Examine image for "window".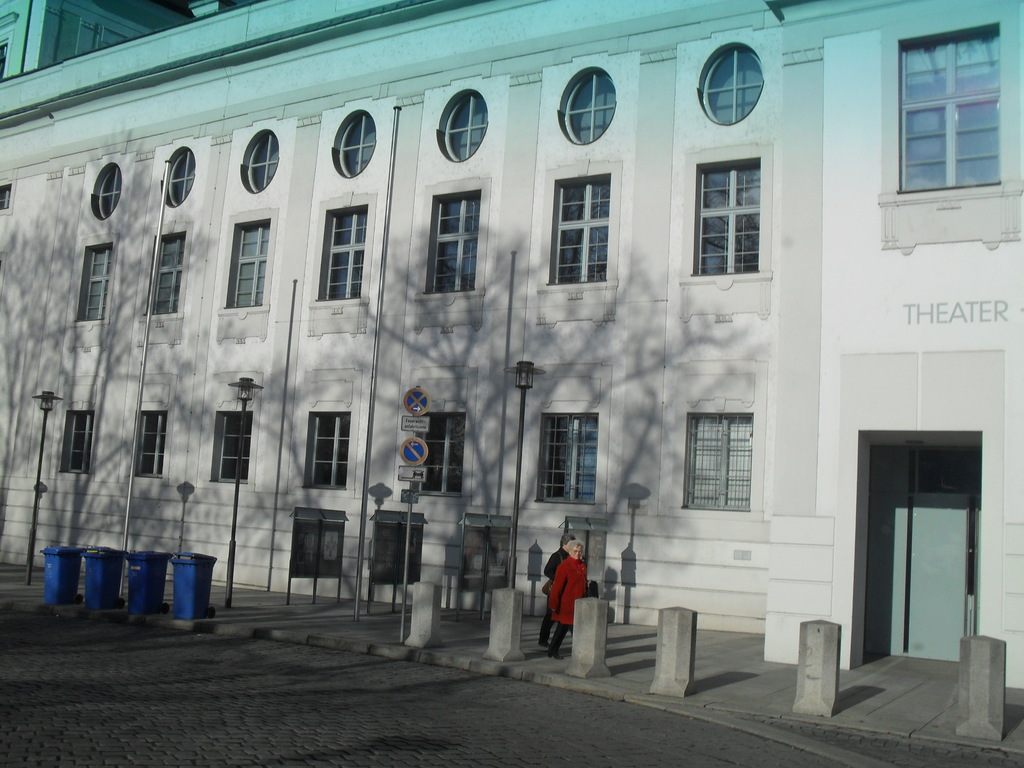
Examination result: x1=62, y1=410, x2=92, y2=471.
